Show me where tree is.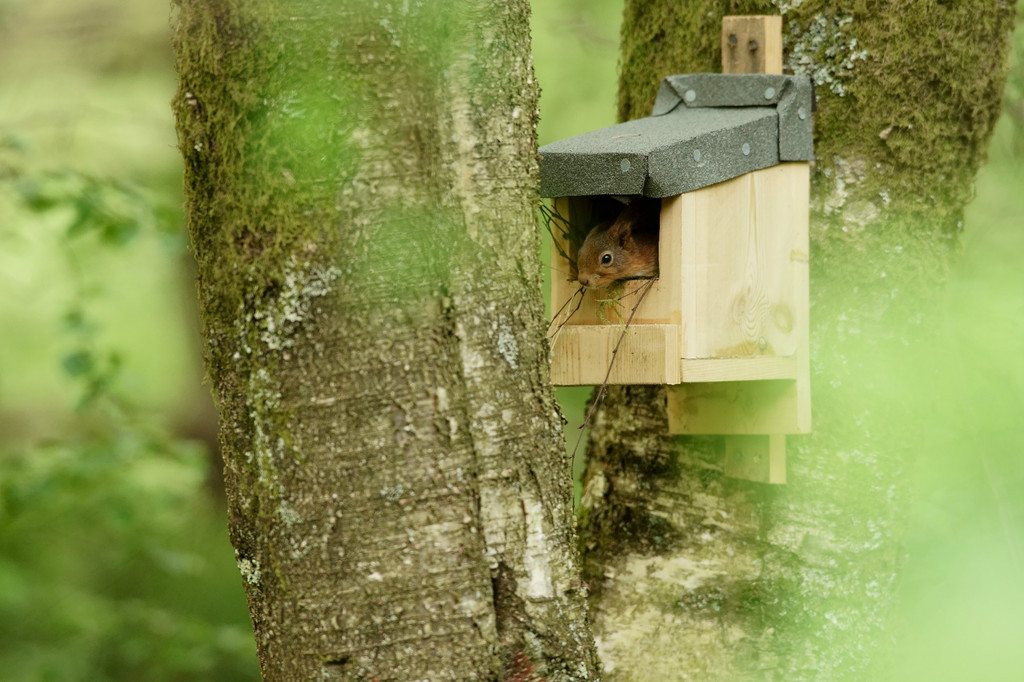
tree is at x1=166 y1=0 x2=1023 y2=681.
